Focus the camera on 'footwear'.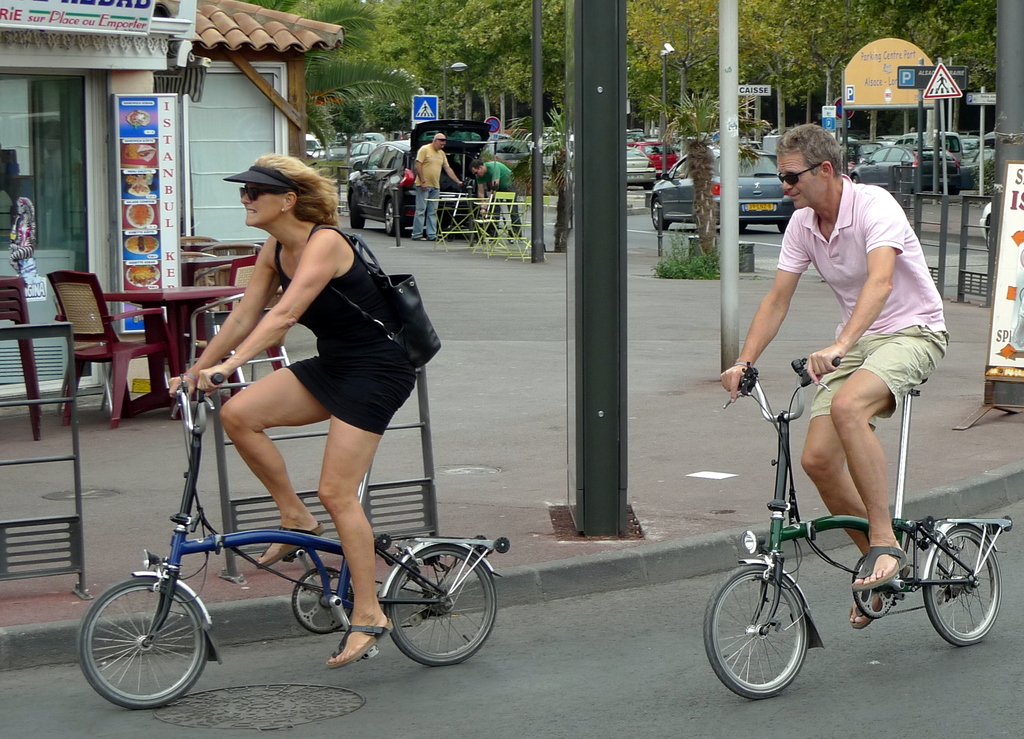
Focus region: Rect(850, 542, 911, 590).
